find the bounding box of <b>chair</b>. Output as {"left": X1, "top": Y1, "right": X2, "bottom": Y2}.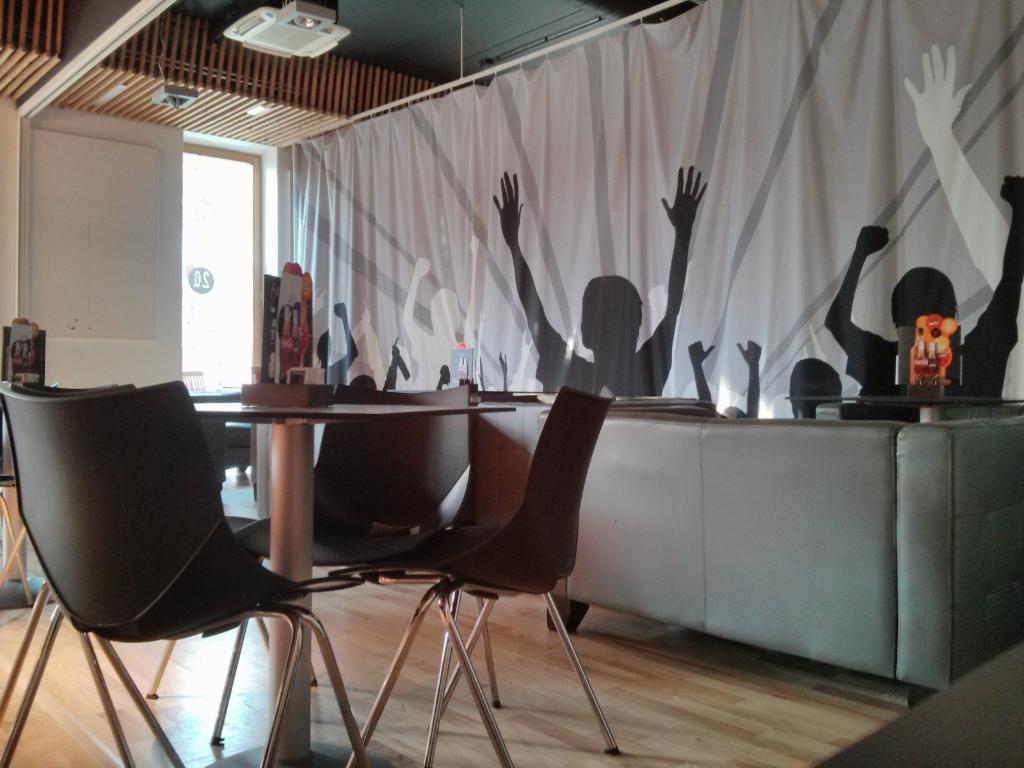
{"left": 366, "top": 383, "right": 620, "bottom": 759}.
